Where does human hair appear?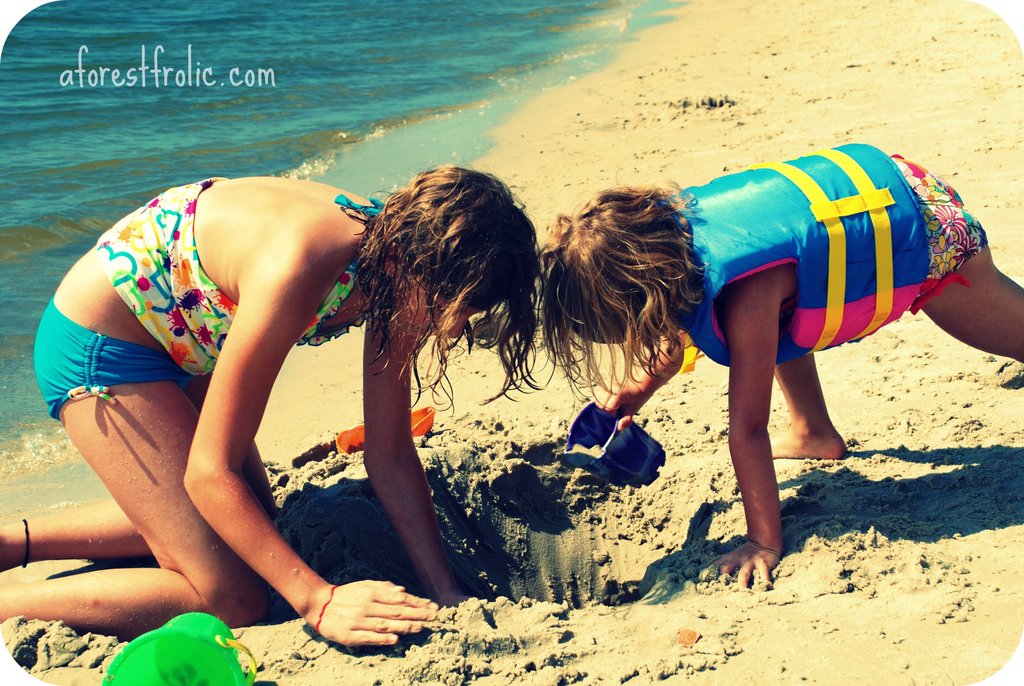
Appears at {"left": 536, "top": 177, "right": 719, "bottom": 410}.
